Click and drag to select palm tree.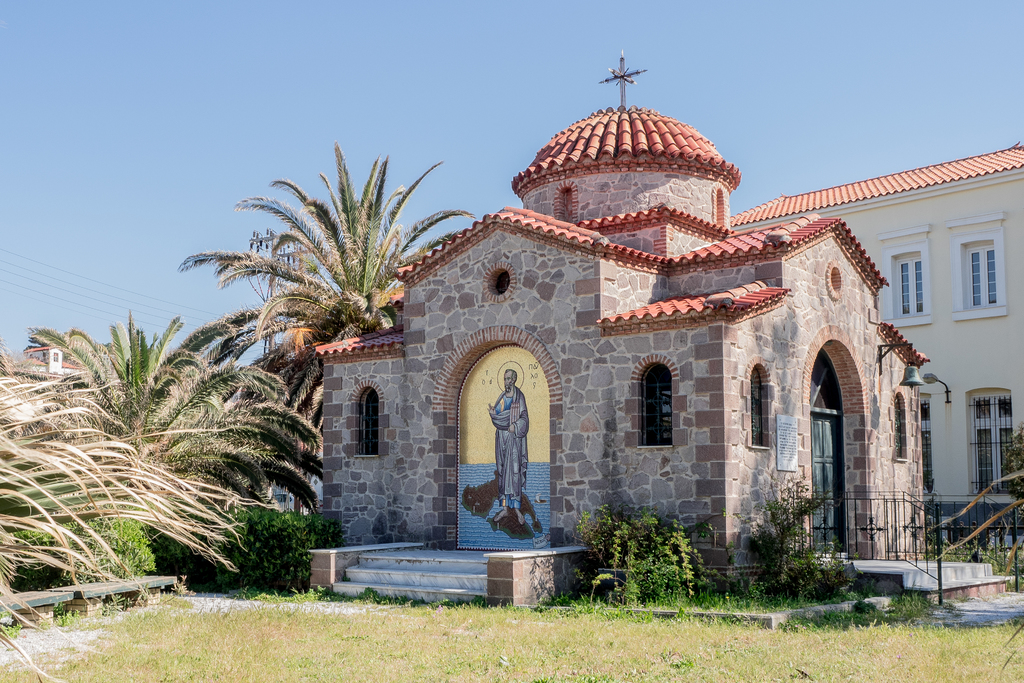
Selection: [202, 163, 424, 393].
